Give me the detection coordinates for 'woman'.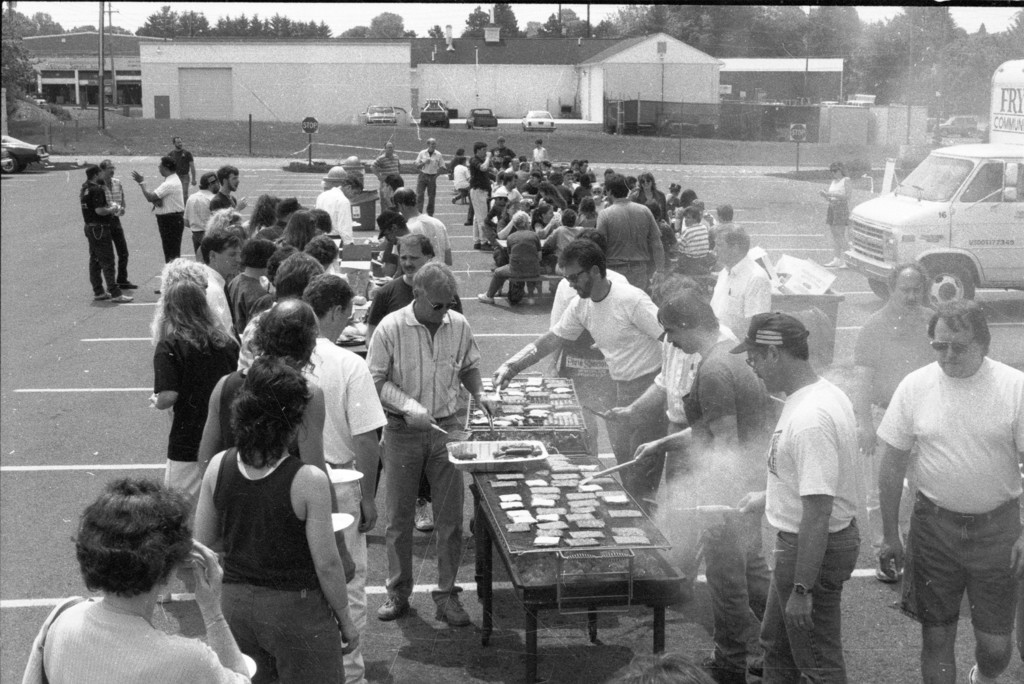
{"left": 21, "top": 470, "right": 257, "bottom": 680}.
